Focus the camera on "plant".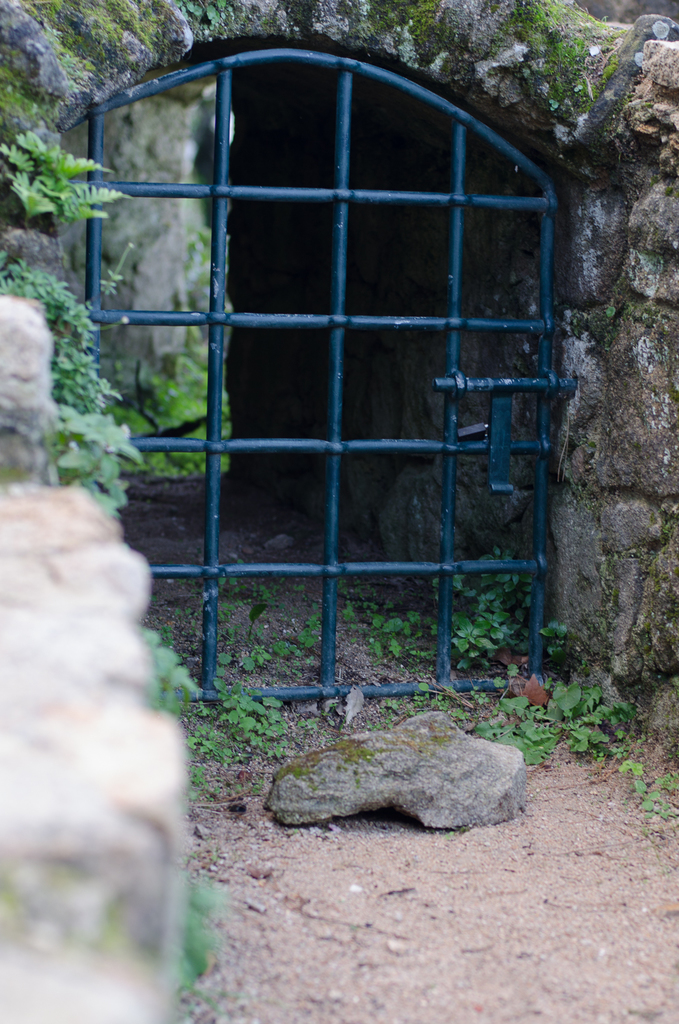
Focus region: {"left": 49, "top": 401, "right": 143, "bottom": 515}.
